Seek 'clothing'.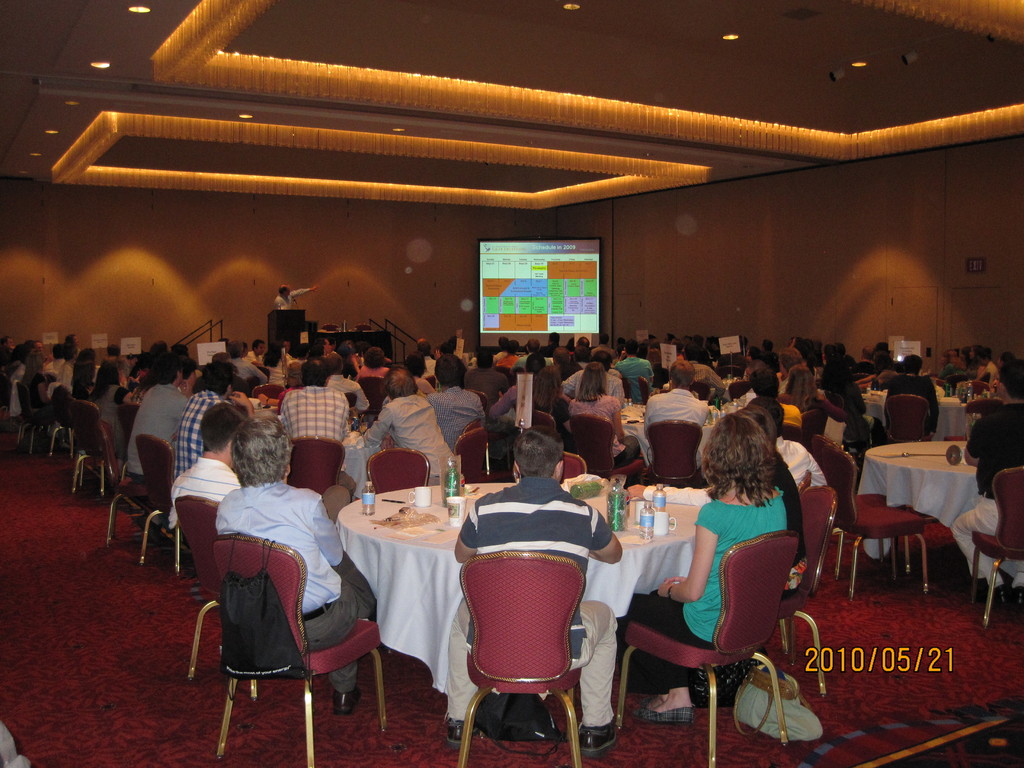
<bbox>950, 406, 1023, 580</bbox>.
